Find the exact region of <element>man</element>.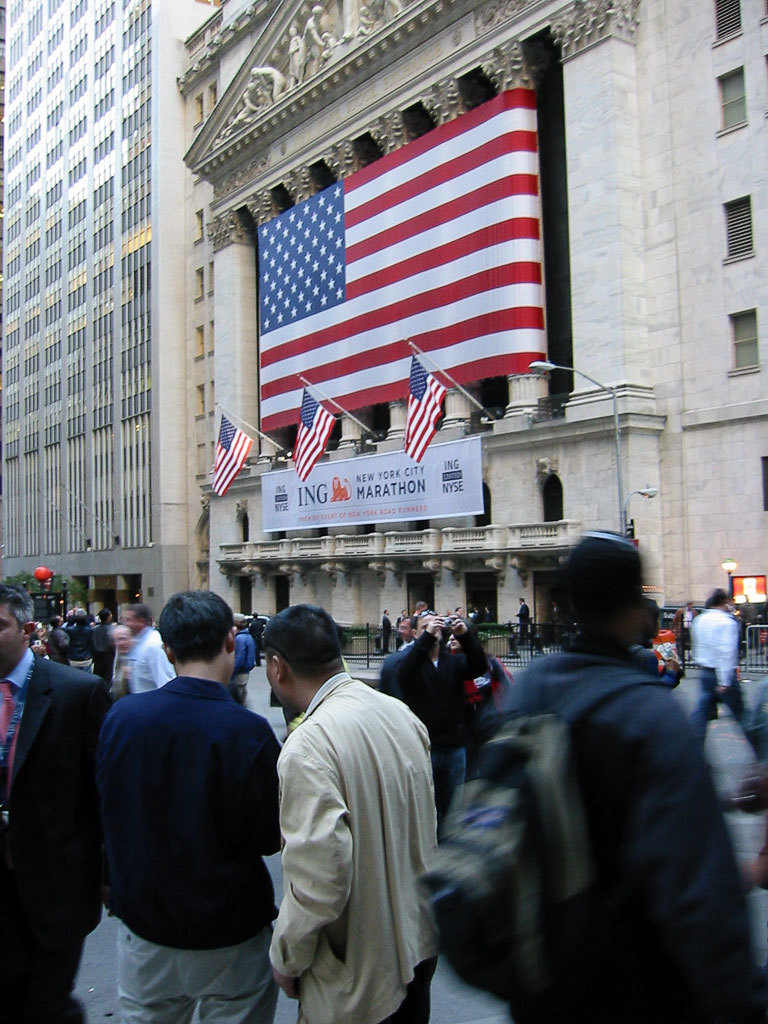
Exact region: 397,615,413,654.
